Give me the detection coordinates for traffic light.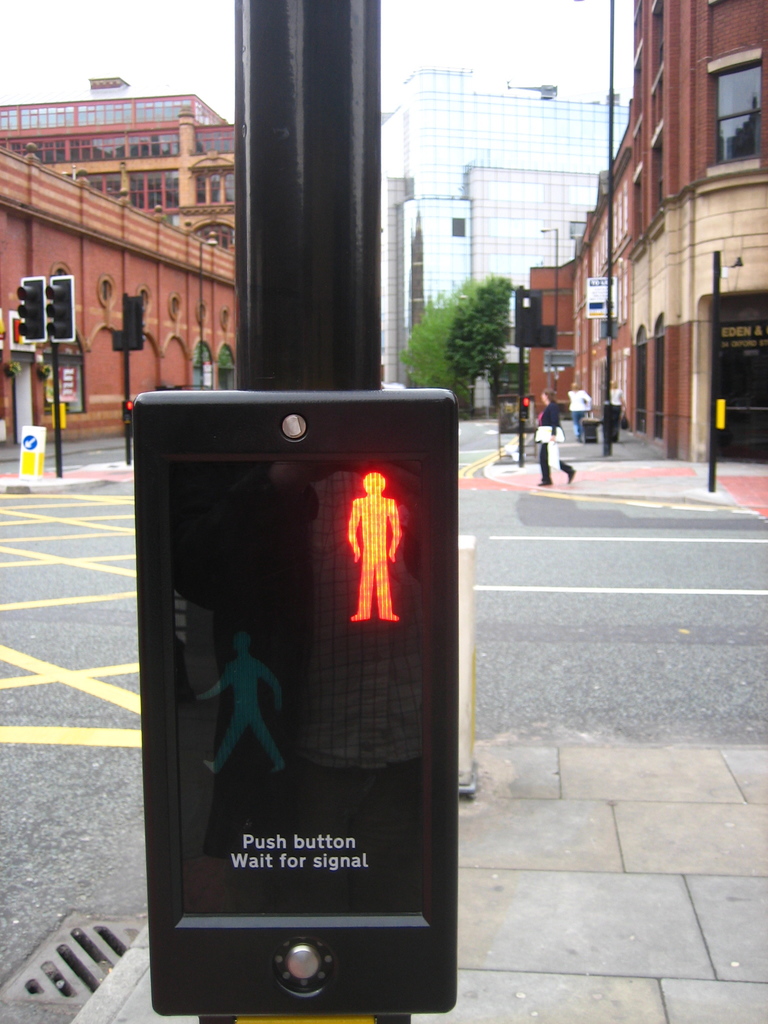
select_region(15, 276, 48, 343).
